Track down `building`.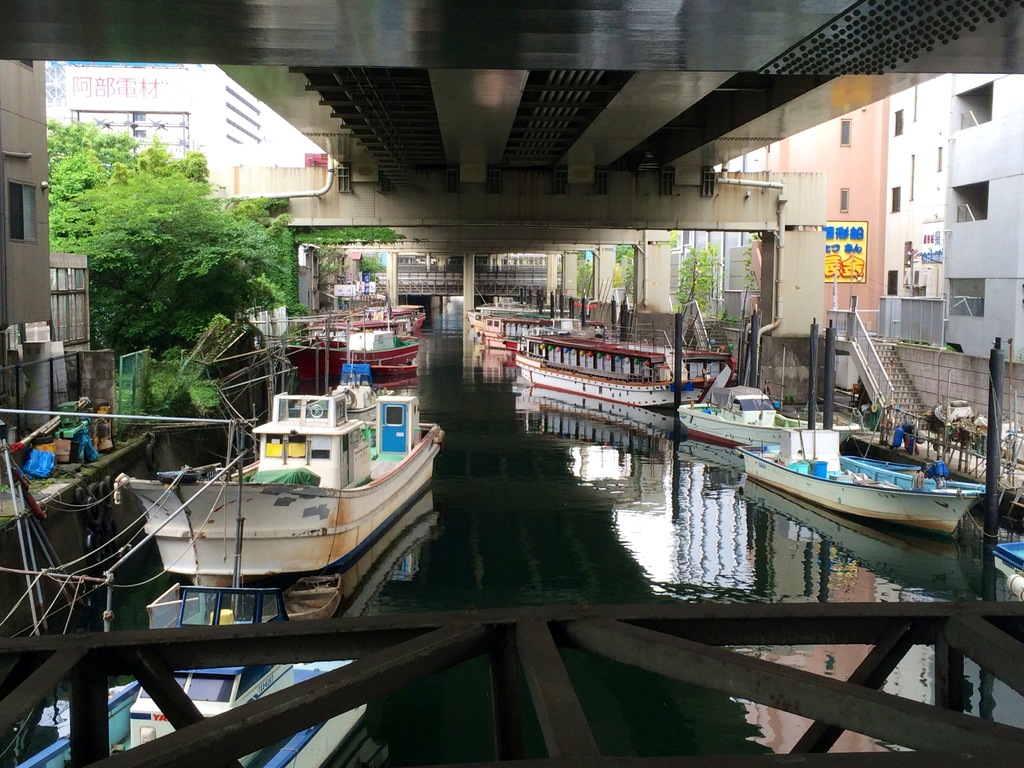
Tracked to <box>47,60,315,352</box>.
